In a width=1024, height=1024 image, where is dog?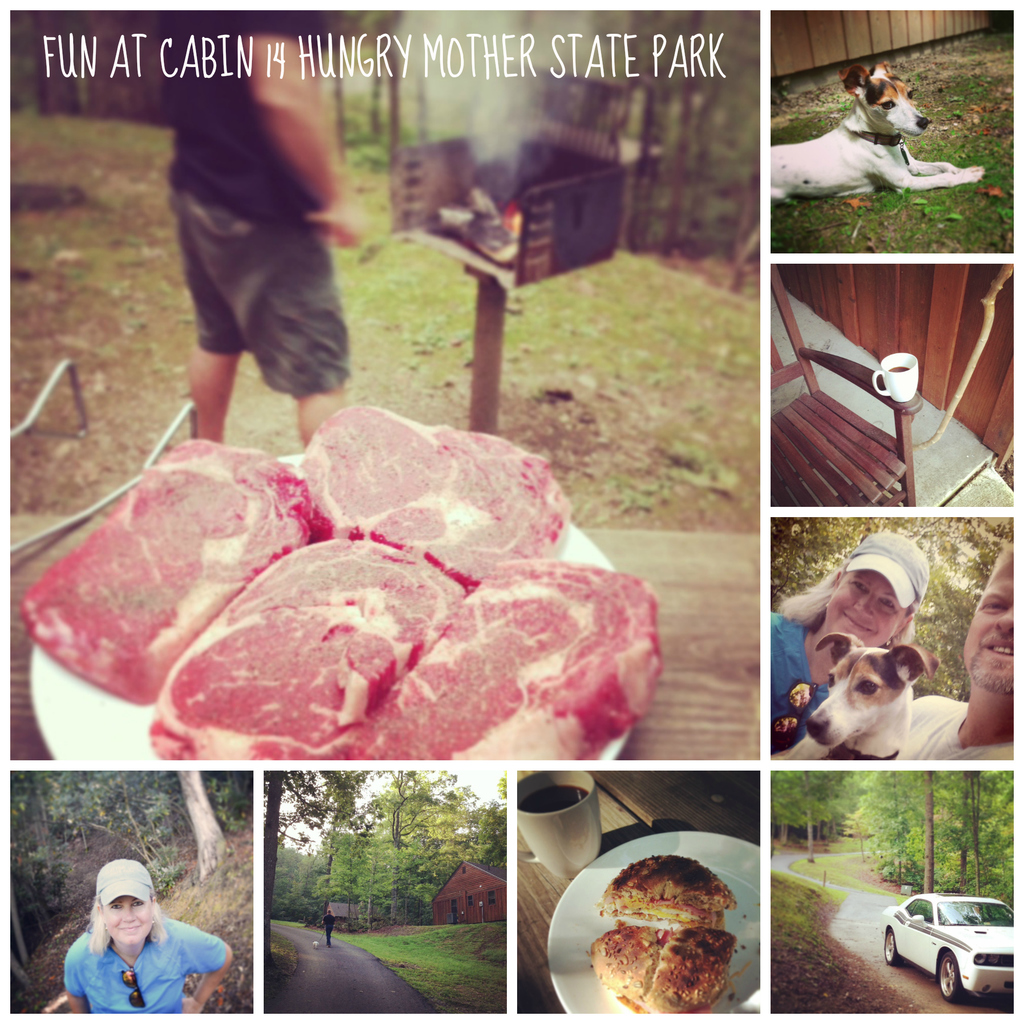
region(764, 58, 984, 197).
